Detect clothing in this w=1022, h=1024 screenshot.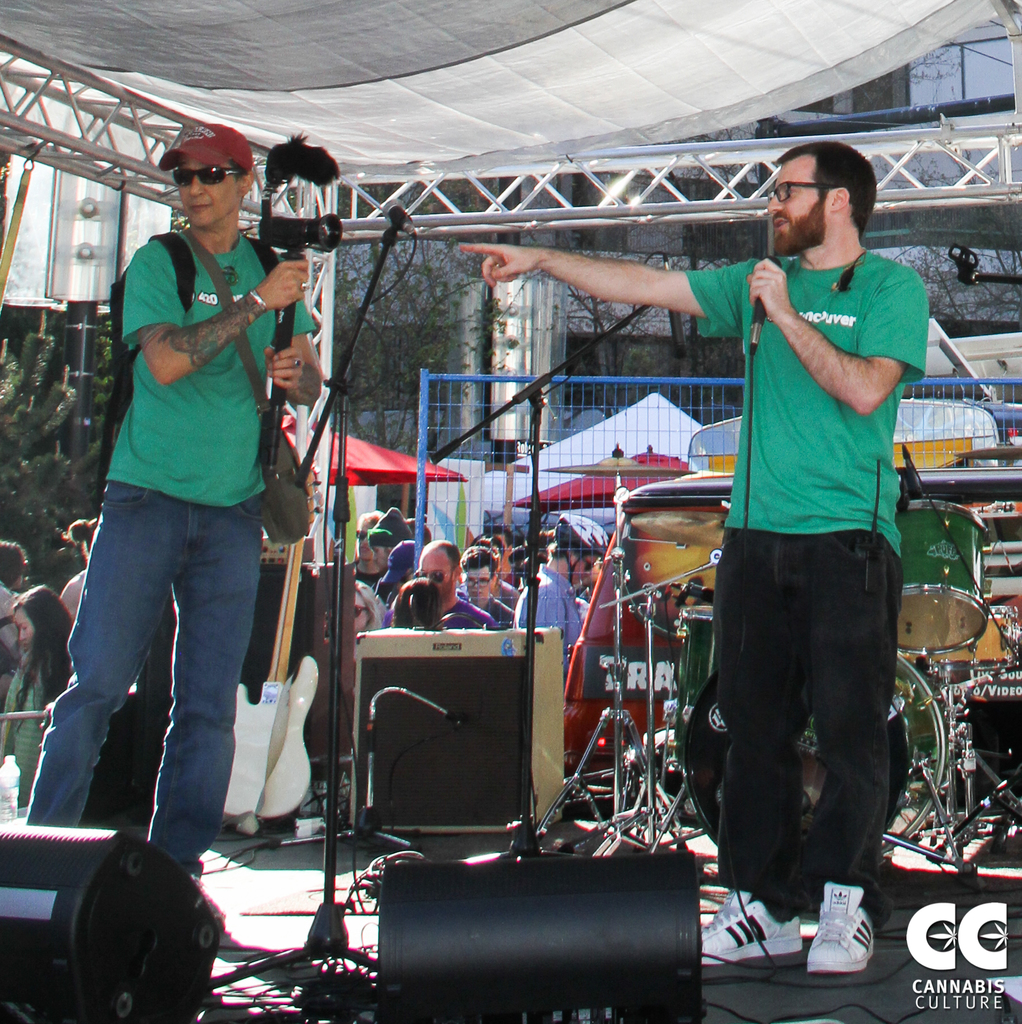
Detection: [x1=17, y1=234, x2=323, y2=868].
